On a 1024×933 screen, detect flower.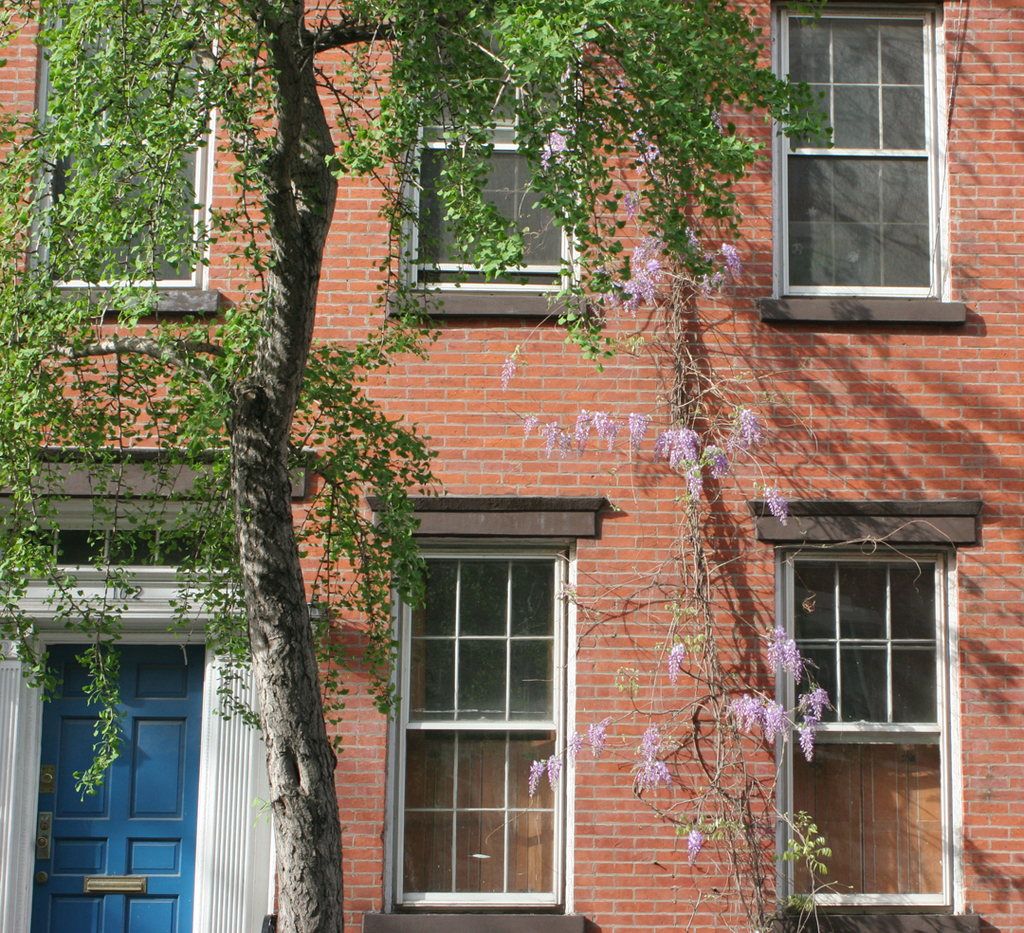
{"x1": 714, "y1": 238, "x2": 745, "y2": 290}.
